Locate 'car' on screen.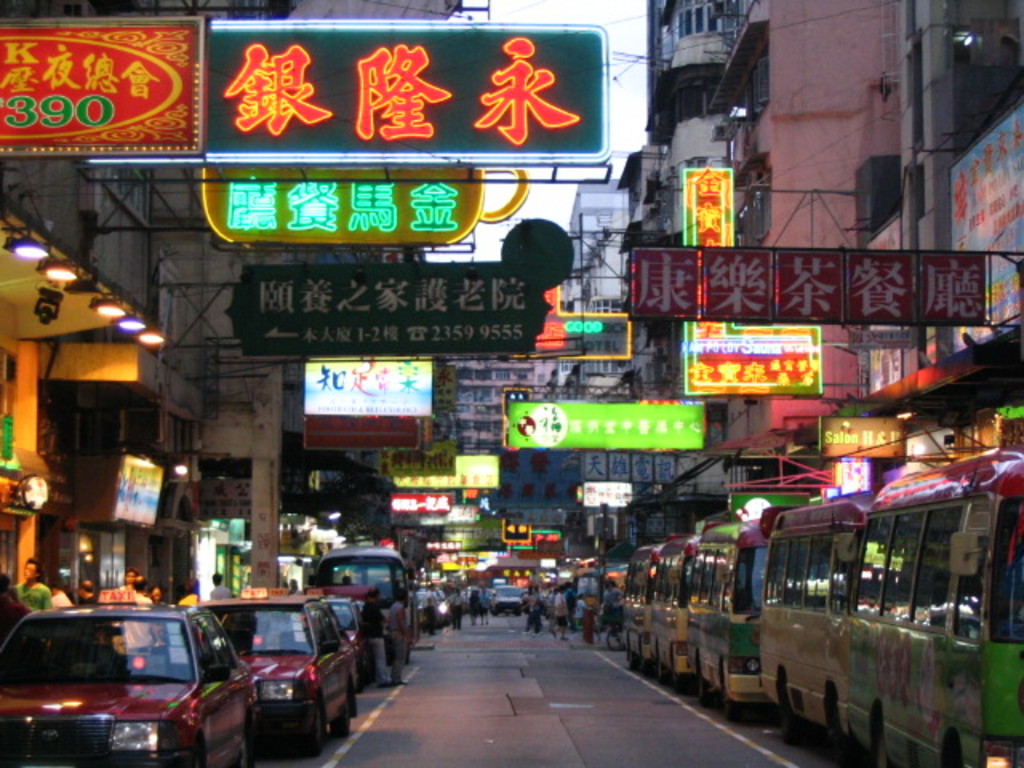
On screen at [x1=490, y1=582, x2=526, y2=614].
